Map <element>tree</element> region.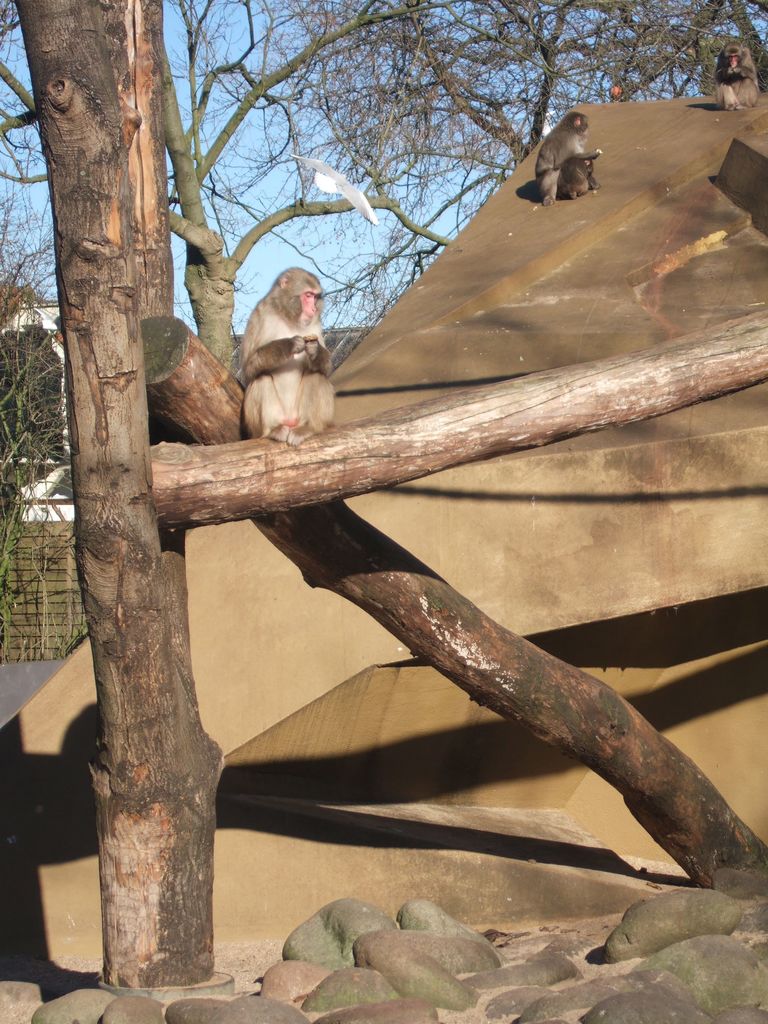
Mapped to {"left": 0, "top": 0, "right": 767, "bottom": 1000}.
